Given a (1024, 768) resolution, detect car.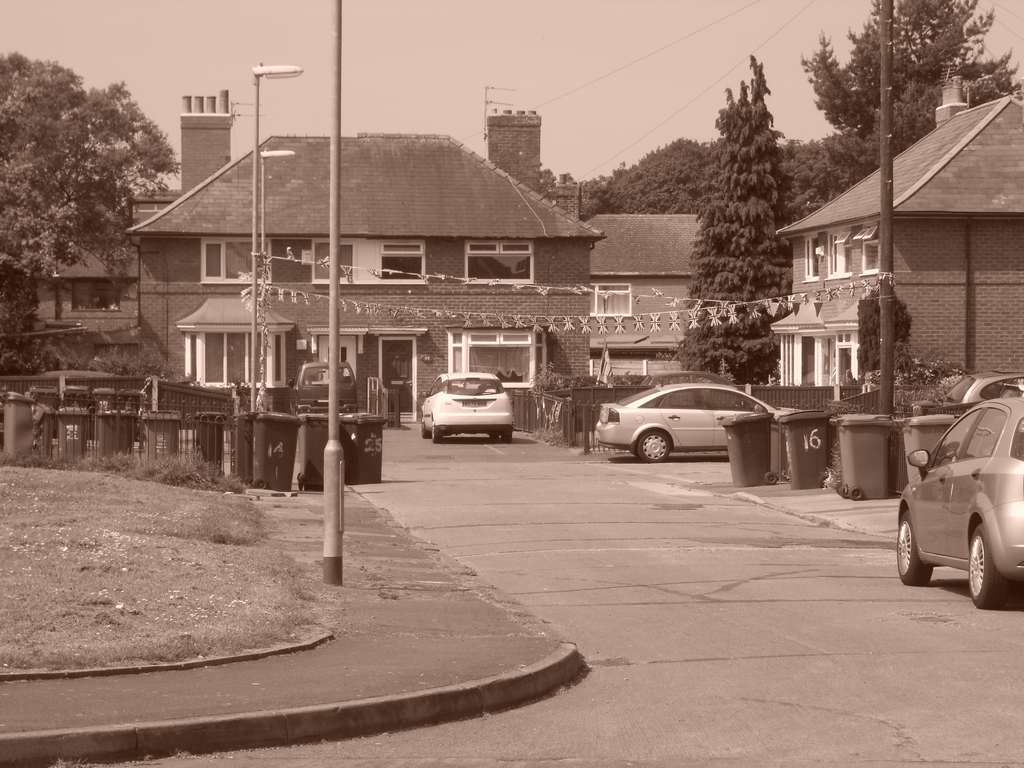
box=[945, 372, 1023, 415].
